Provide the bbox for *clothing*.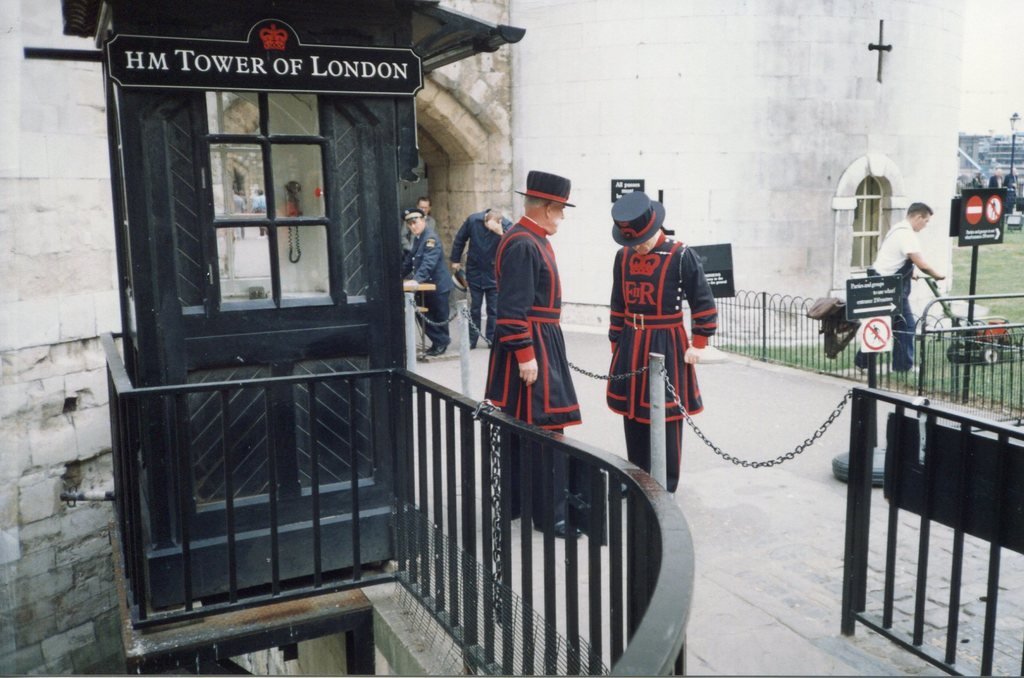
[x1=399, y1=227, x2=449, y2=348].
